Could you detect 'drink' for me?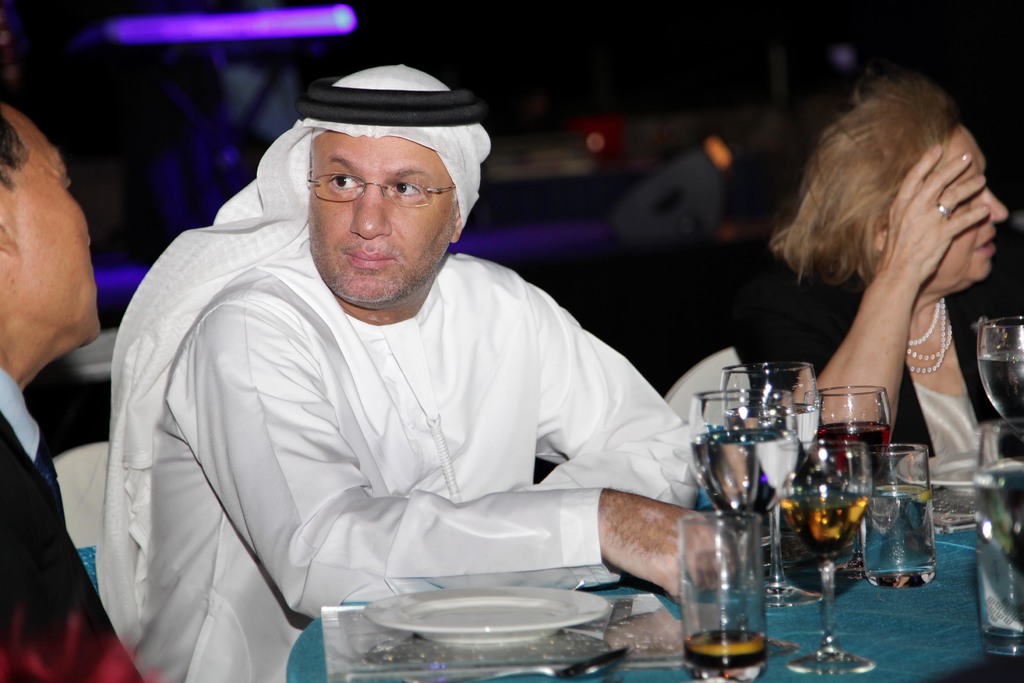
Detection result: <bbox>687, 624, 769, 667</bbox>.
